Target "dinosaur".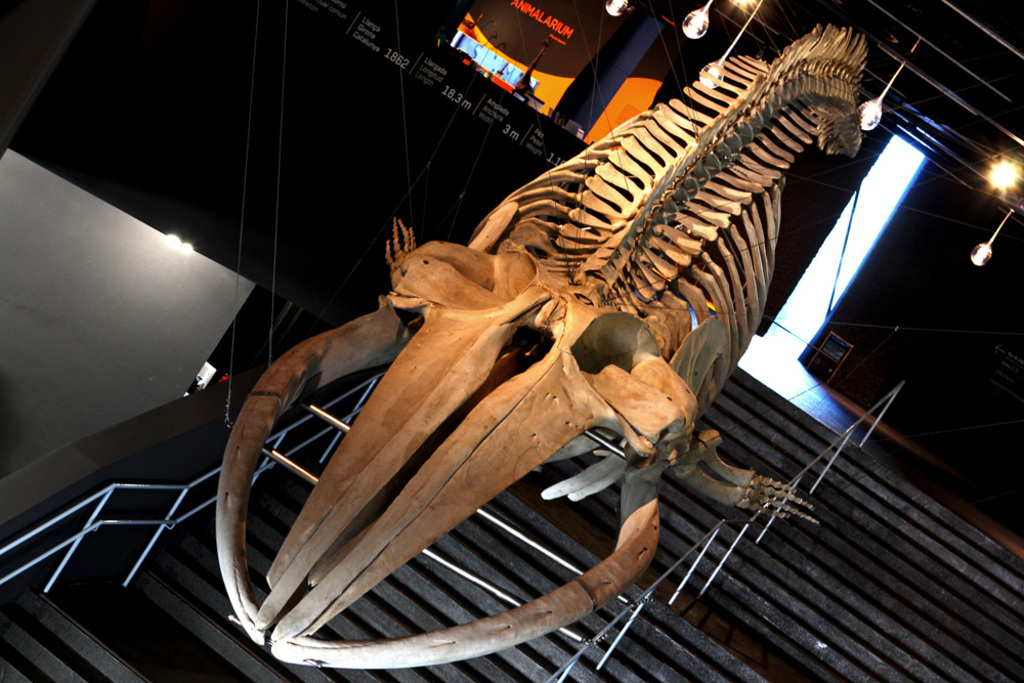
Target region: 211,30,890,677.
